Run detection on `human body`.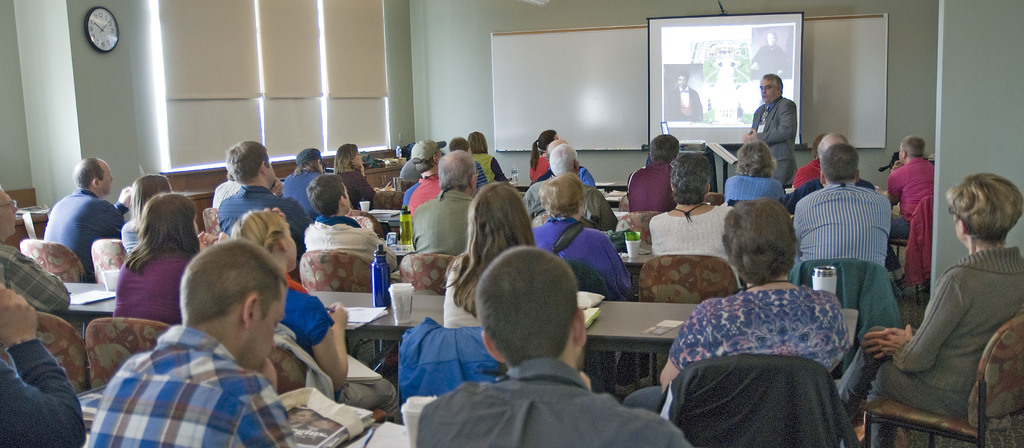
Result: {"x1": 838, "y1": 175, "x2": 1023, "y2": 447}.
